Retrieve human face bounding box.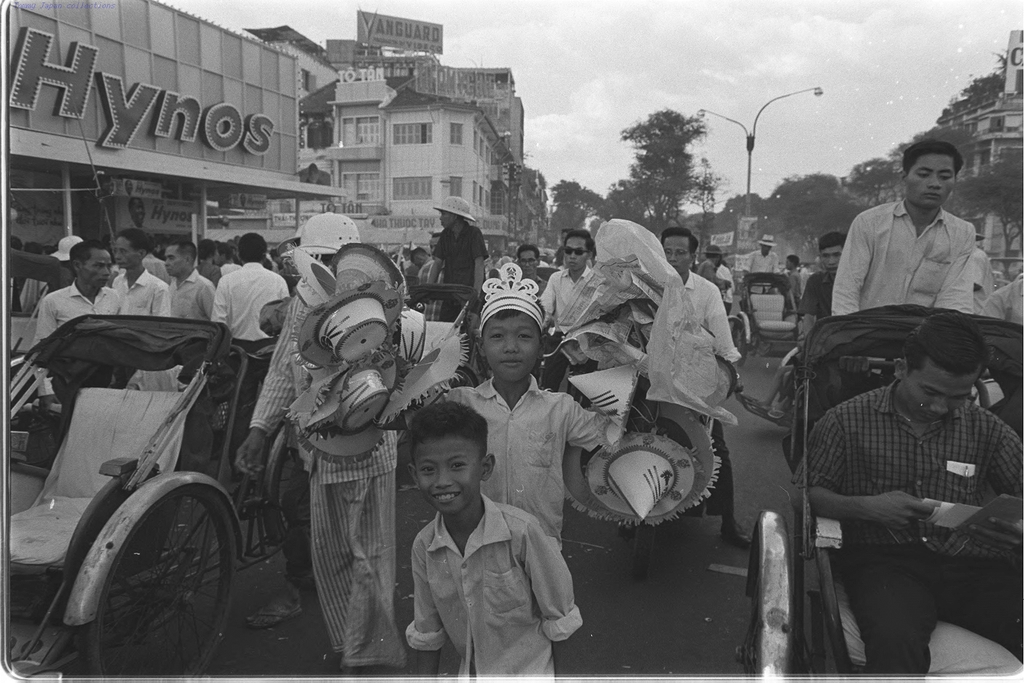
Bounding box: <region>519, 250, 533, 274</region>.
